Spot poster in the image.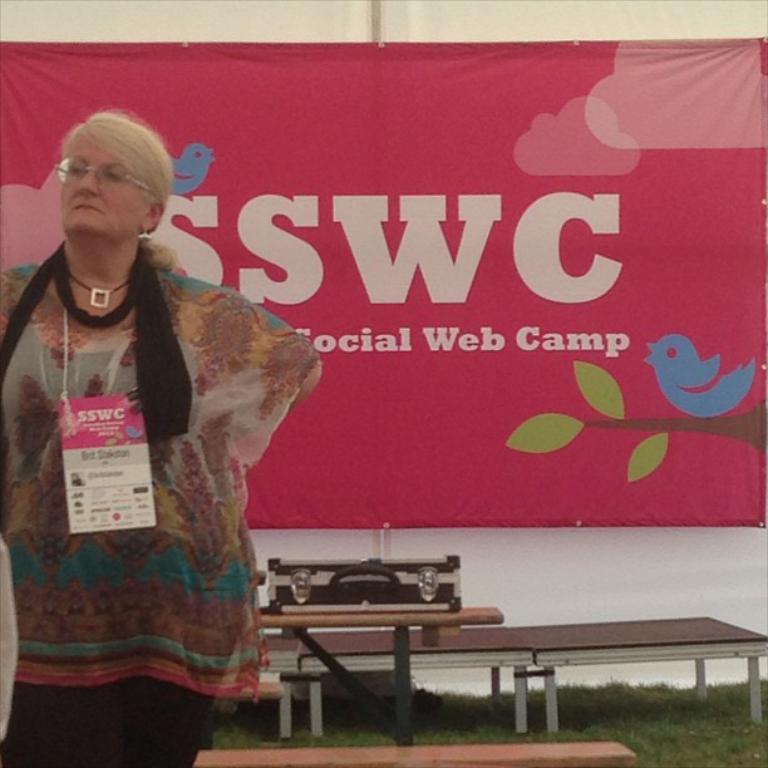
poster found at x1=0, y1=45, x2=765, y2=526.
